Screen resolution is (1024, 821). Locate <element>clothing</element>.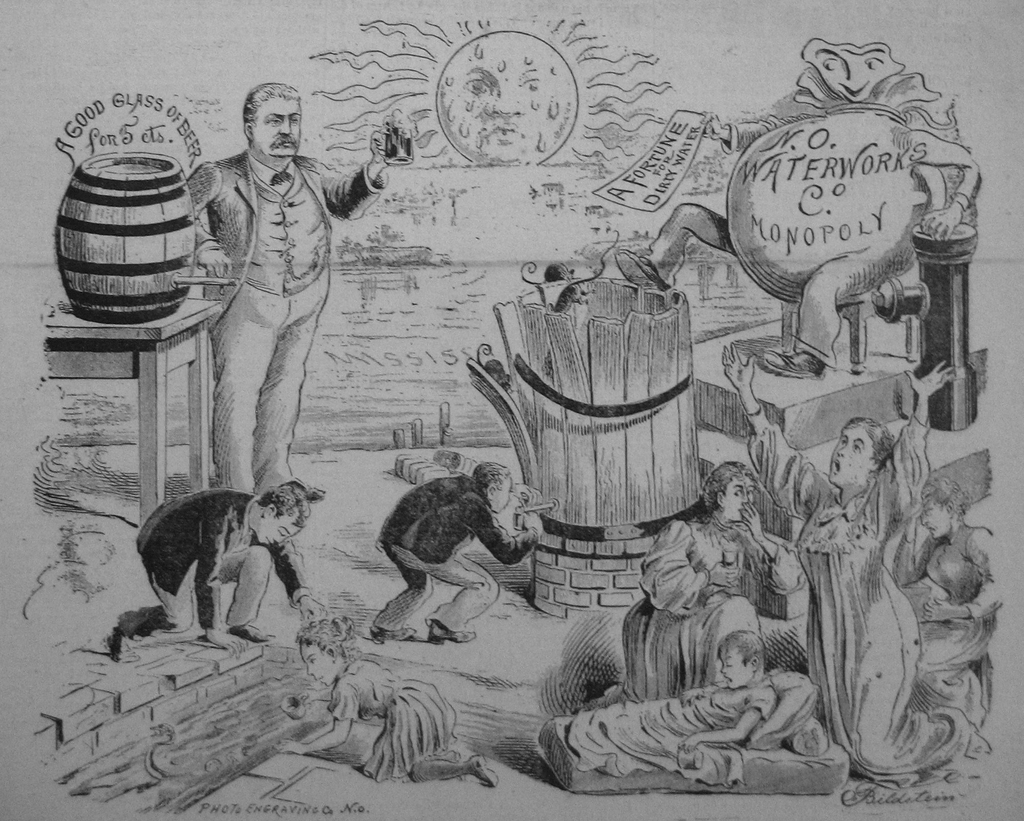
locate(755, 423, 954, 796).
